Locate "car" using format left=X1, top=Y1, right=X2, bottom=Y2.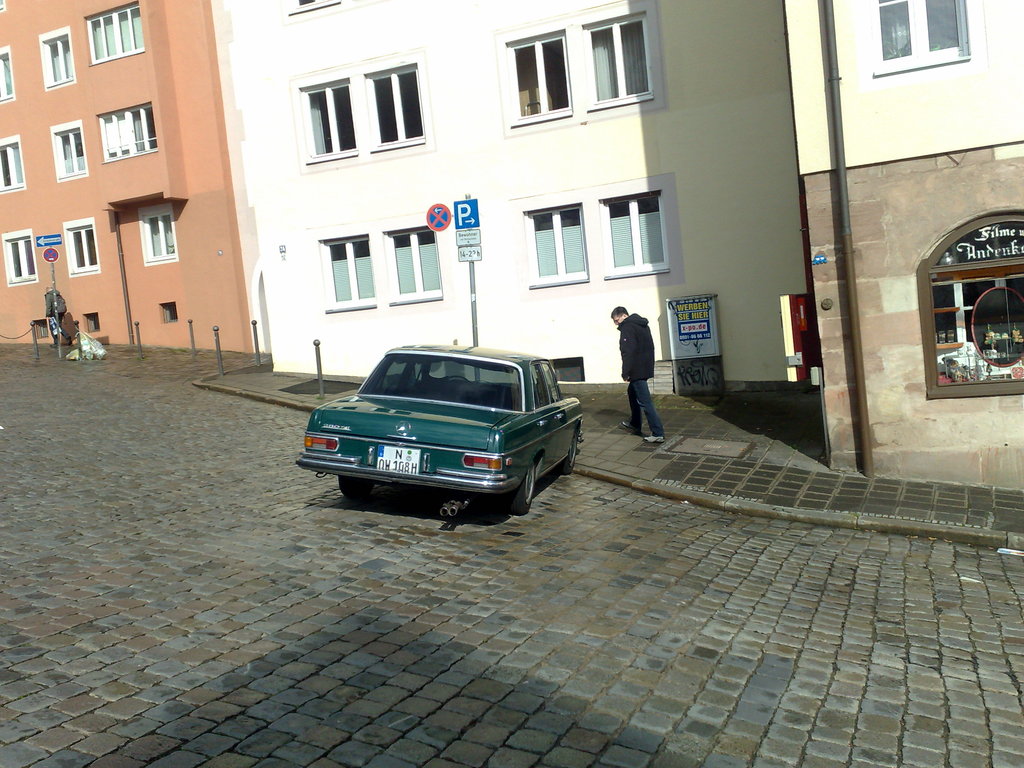
left=296, top=338, right=580, bottom=514.
